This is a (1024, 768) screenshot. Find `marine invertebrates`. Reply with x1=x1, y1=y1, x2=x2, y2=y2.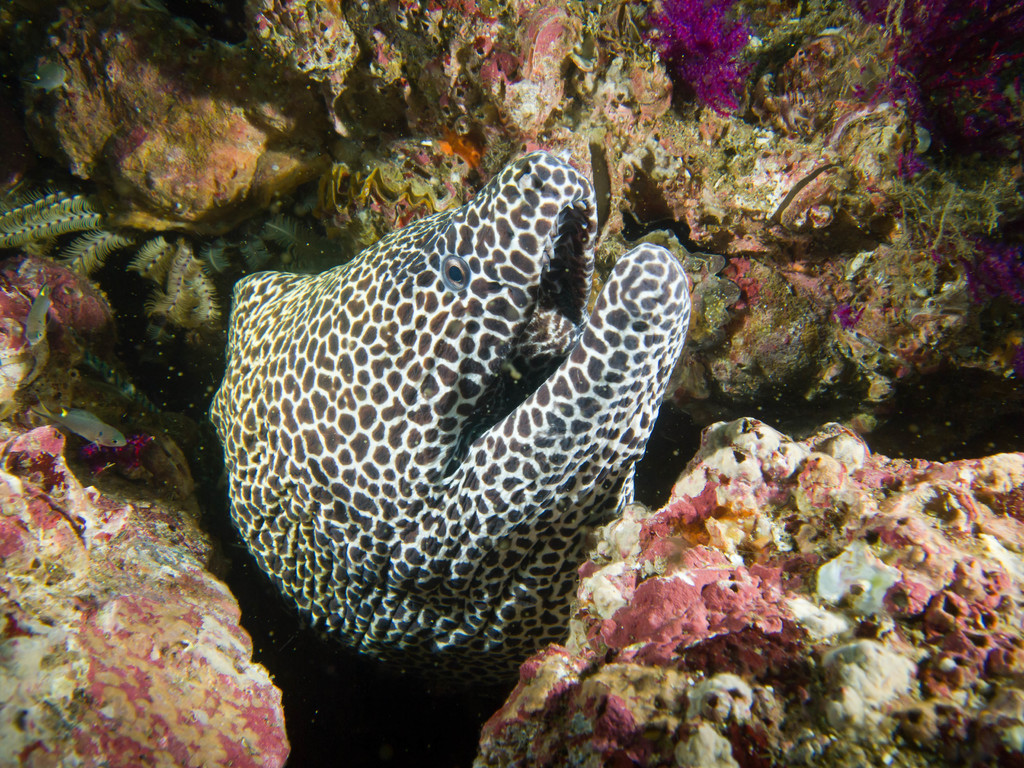
x1=829, y1=0, x2=1023, y2=189.
